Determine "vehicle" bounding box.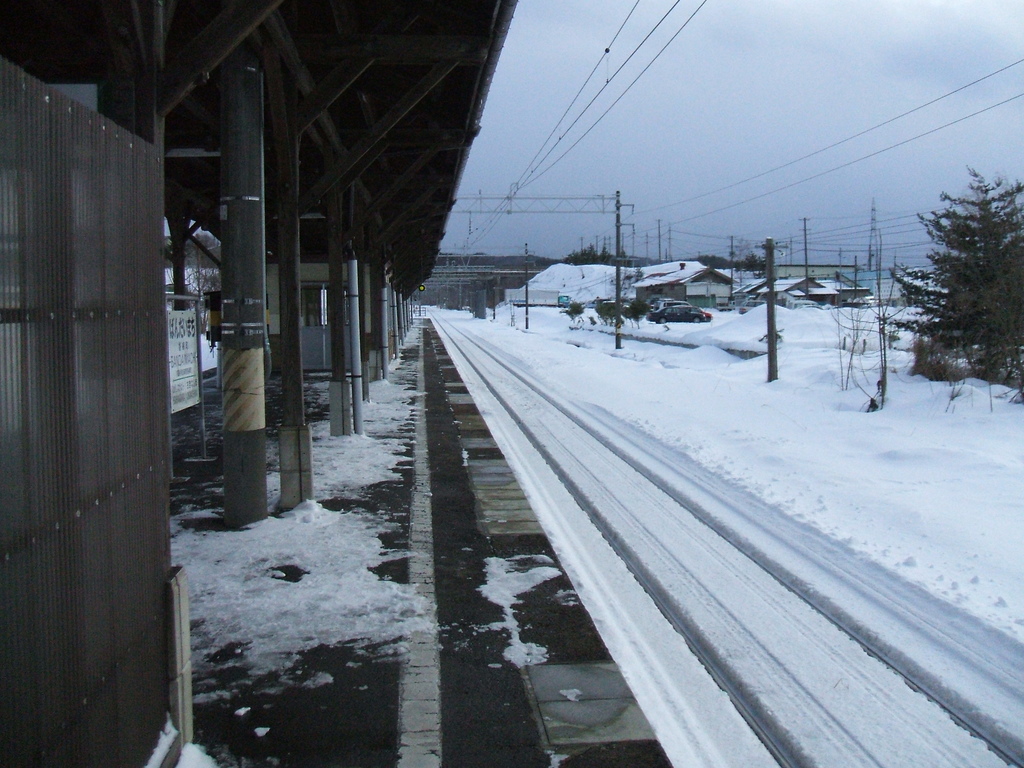
Determined: region(646, 307, 706, 325).
